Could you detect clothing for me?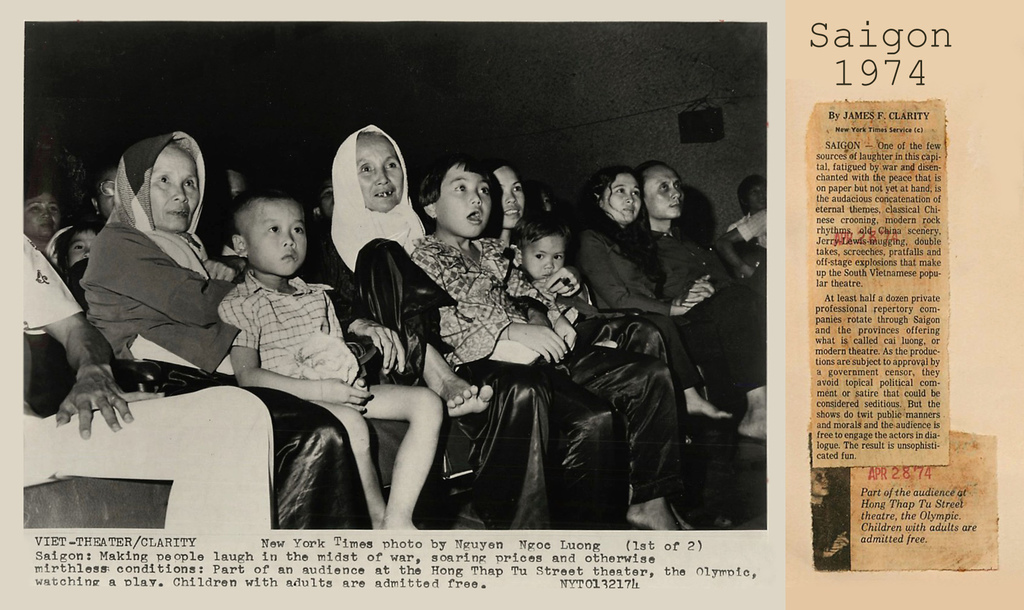
Detection result: Rect(305, 129, 626, 524).
